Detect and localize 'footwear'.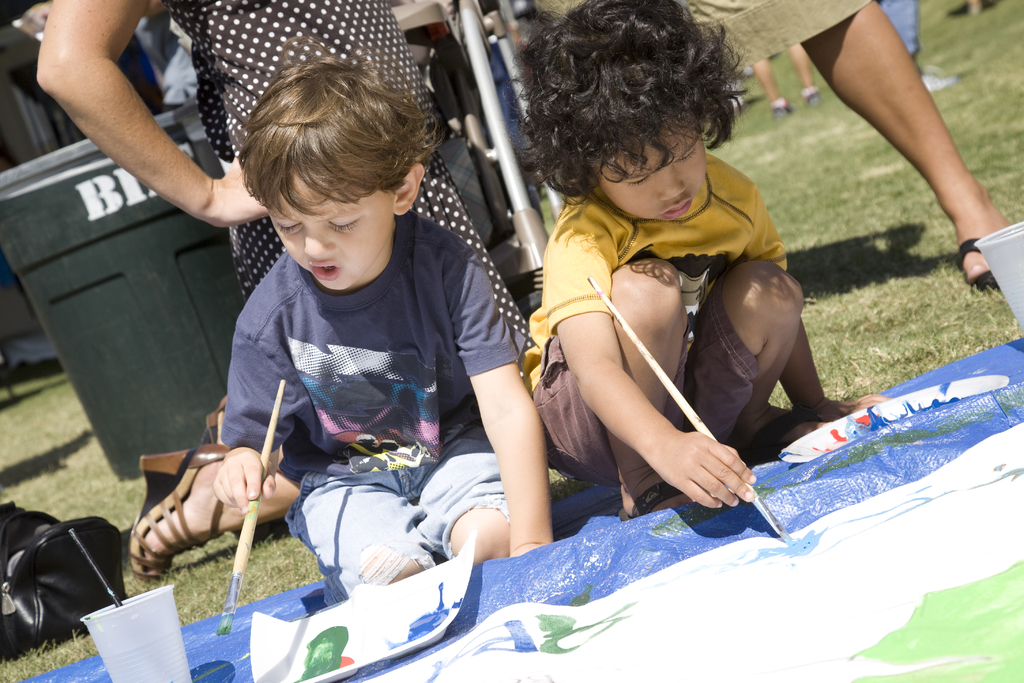
Localized at [803, 89, 819, 103].
